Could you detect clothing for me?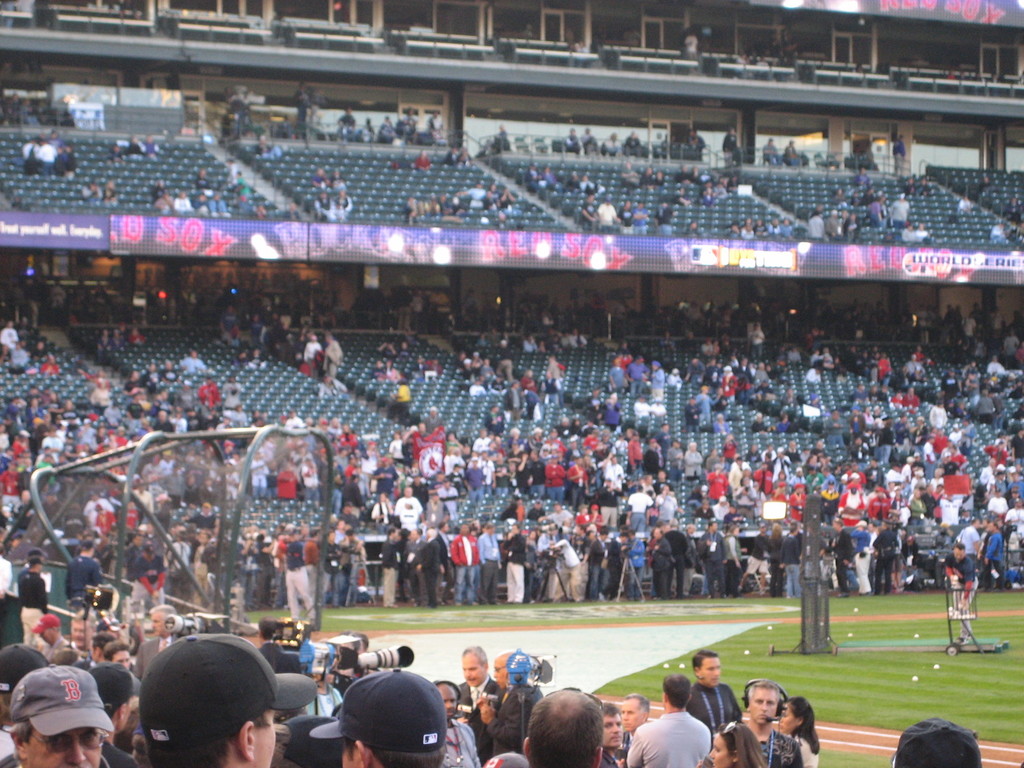
Detection result: bbox=(860, 534, 880, 593).
